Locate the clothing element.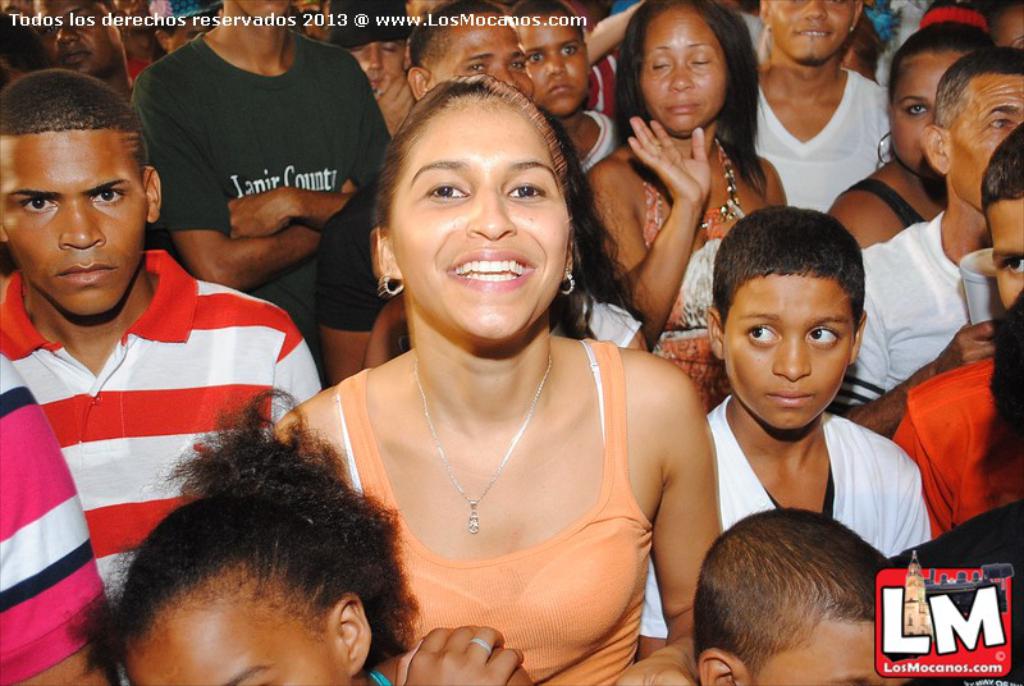
Element bbox: x1=637, y1=397, x2=933, y2=640.
